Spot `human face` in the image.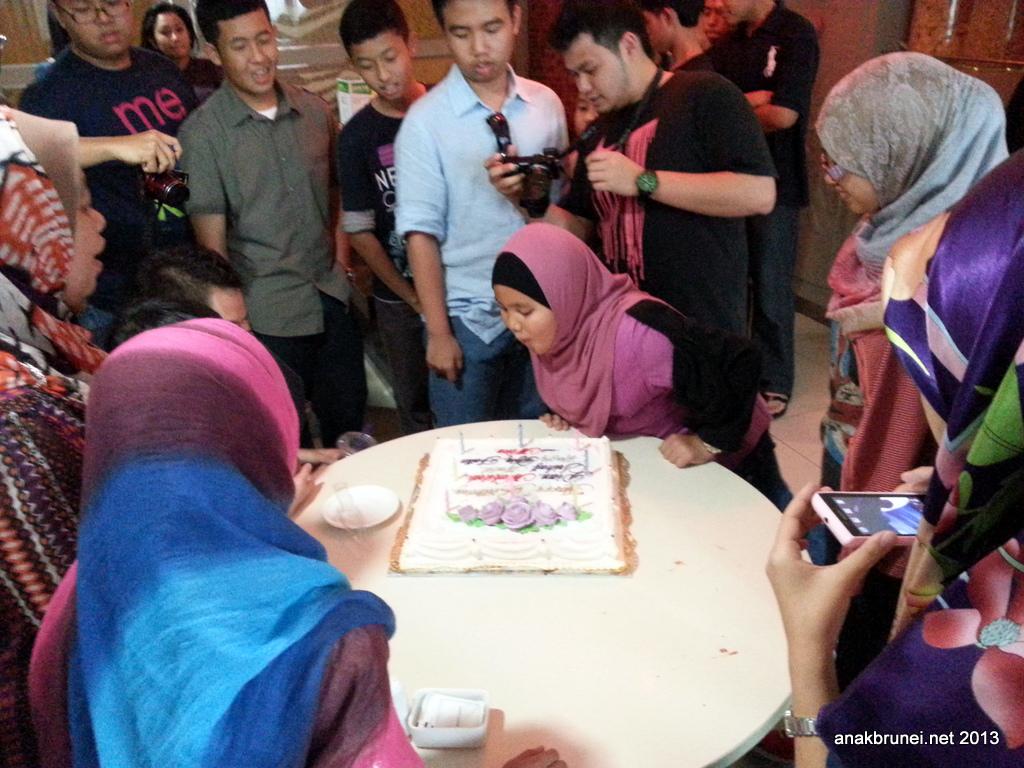
`human face` found at rect(349, 30, 411, 104).
